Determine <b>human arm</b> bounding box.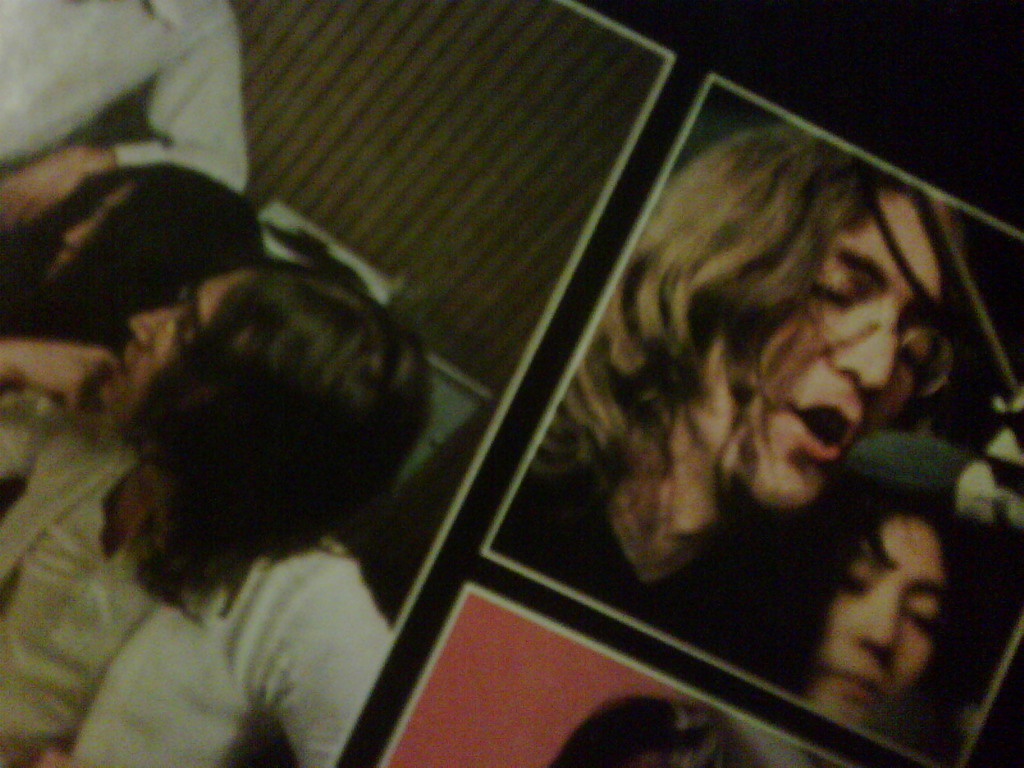
Determined: rect(262, 566, 388, 767).
